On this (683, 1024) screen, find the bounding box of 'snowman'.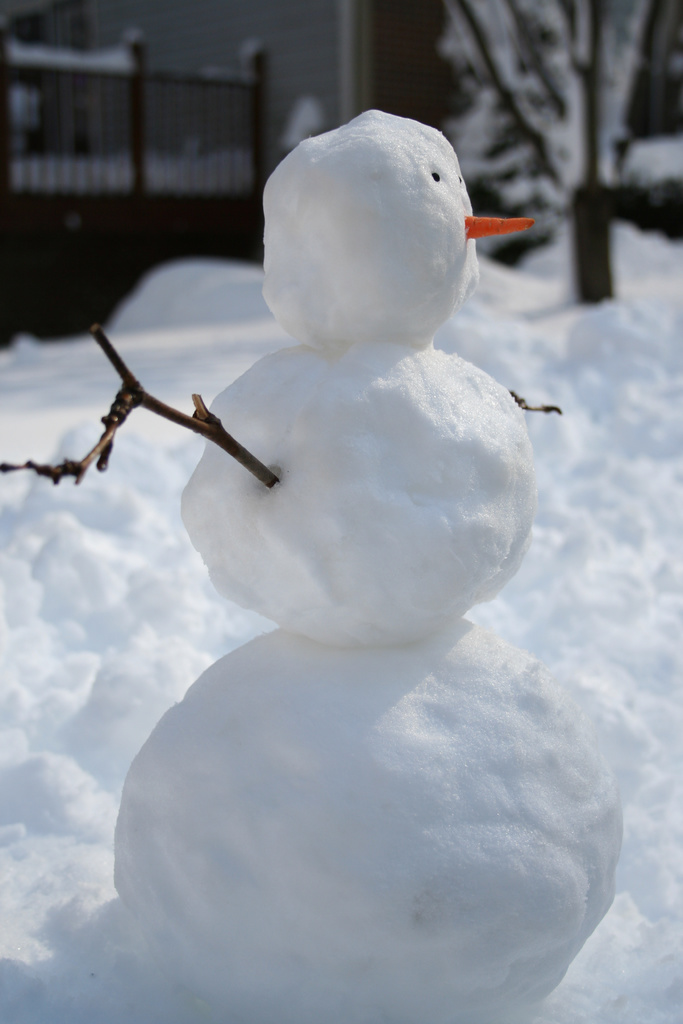
Bounding box: 0:110:625:1023.
